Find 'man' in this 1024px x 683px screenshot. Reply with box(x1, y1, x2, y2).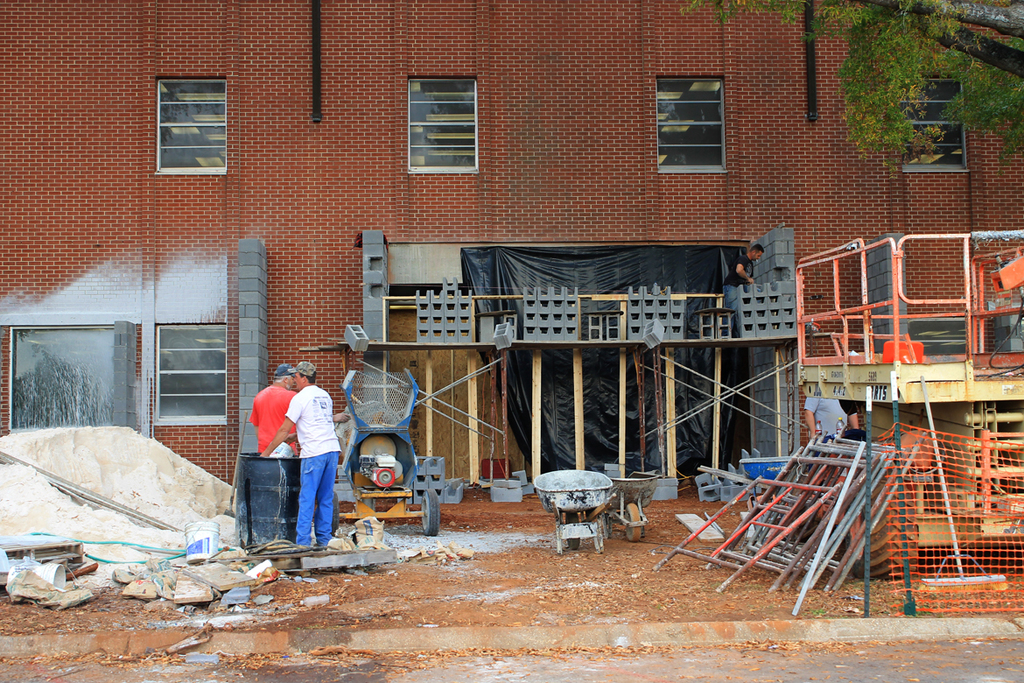
box(799, 382, 853, 453).
